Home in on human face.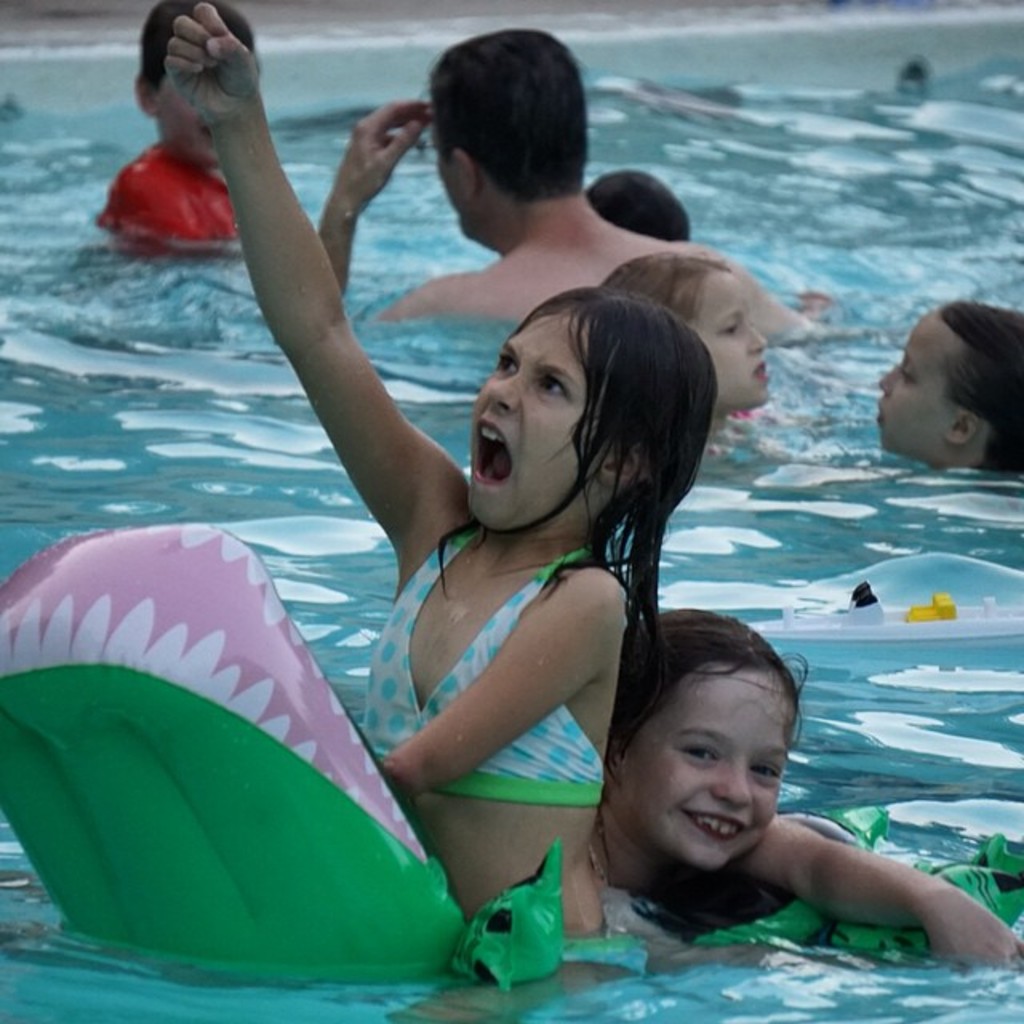
Homed in at crop(867, 309, 958, 464).
